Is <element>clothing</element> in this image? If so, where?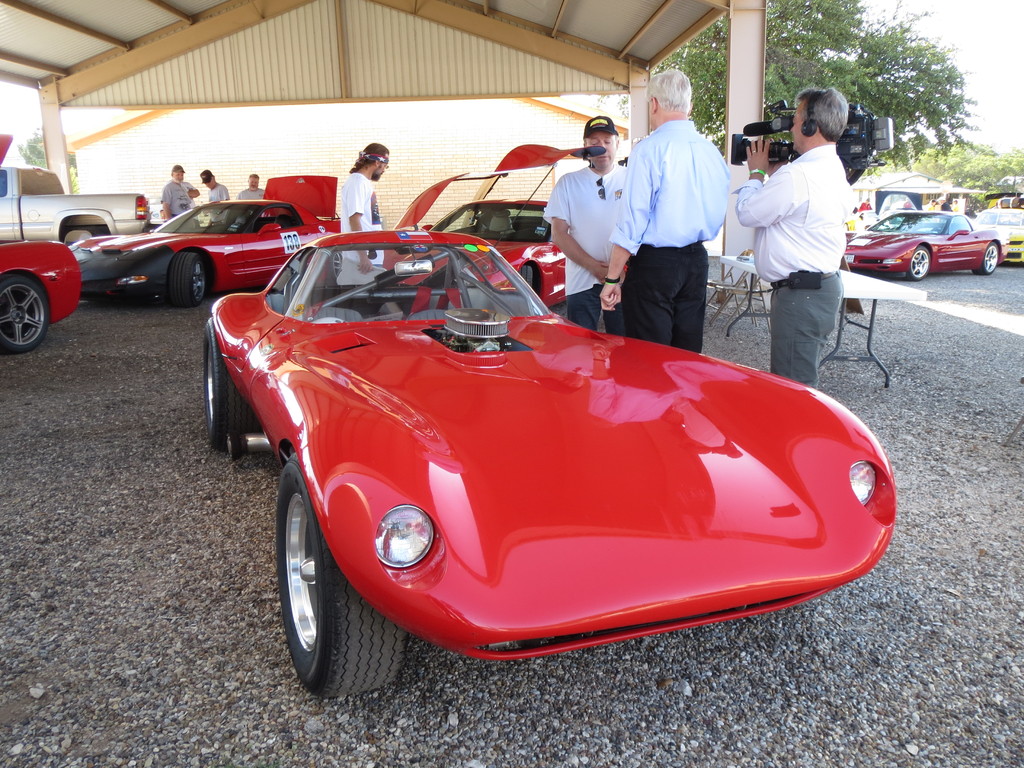
Yes, at (236, 189, 261, 203).
